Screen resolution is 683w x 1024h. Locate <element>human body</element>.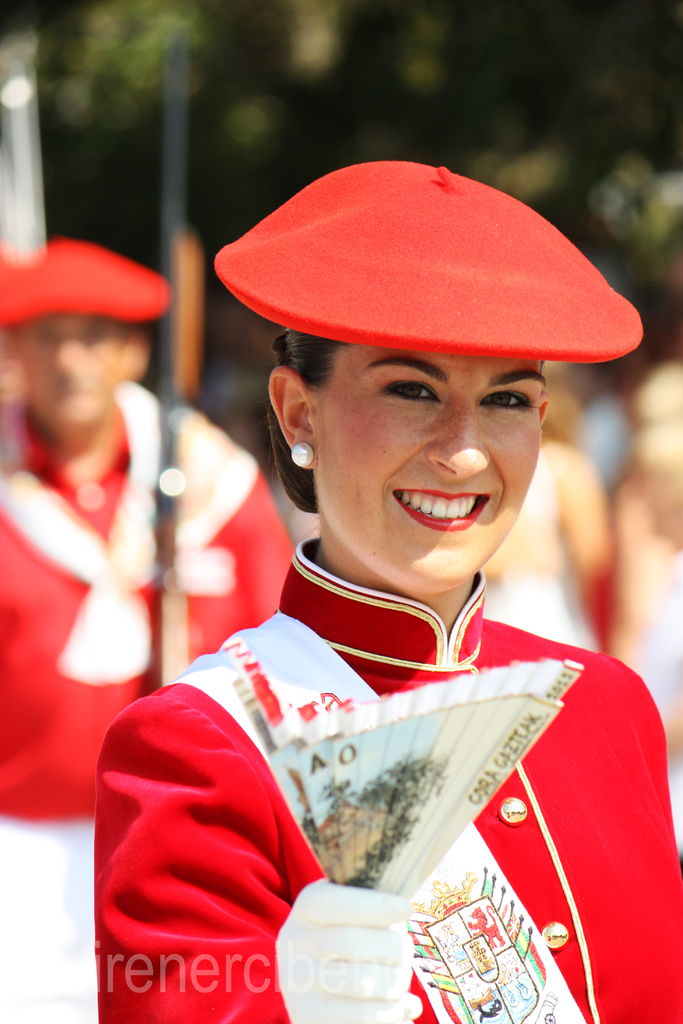
[x1=0, y1=244, x2=287, y2=1016].
